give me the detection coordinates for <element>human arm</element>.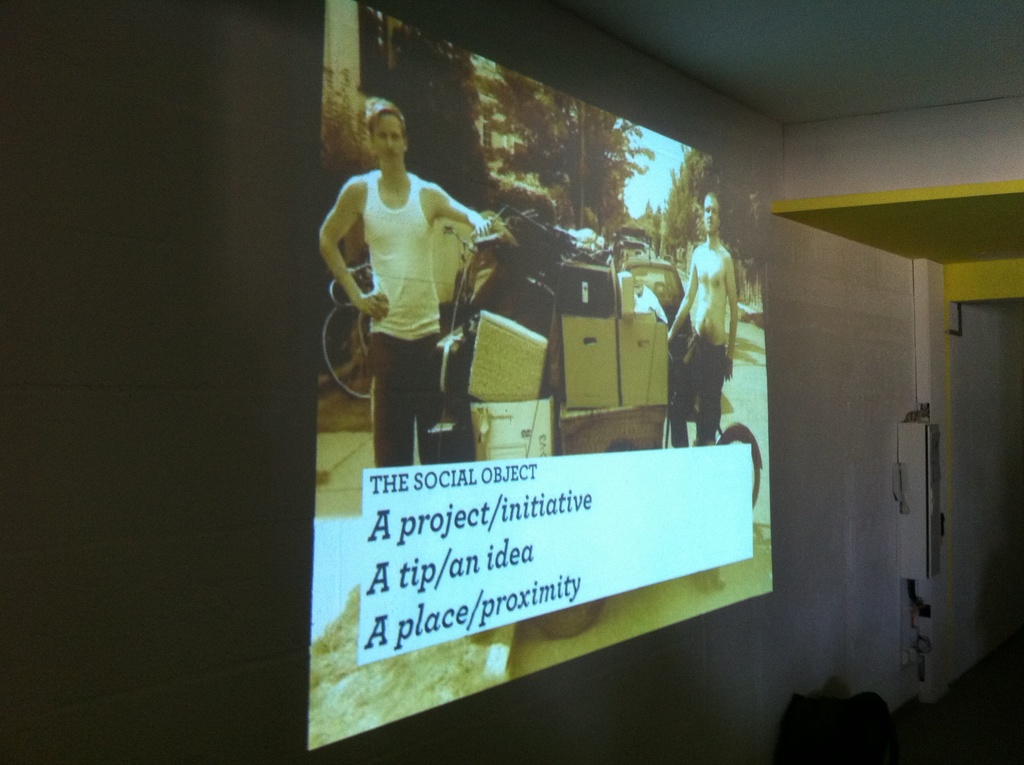
(x1=415, y1=173, x2=494, y2=245).
